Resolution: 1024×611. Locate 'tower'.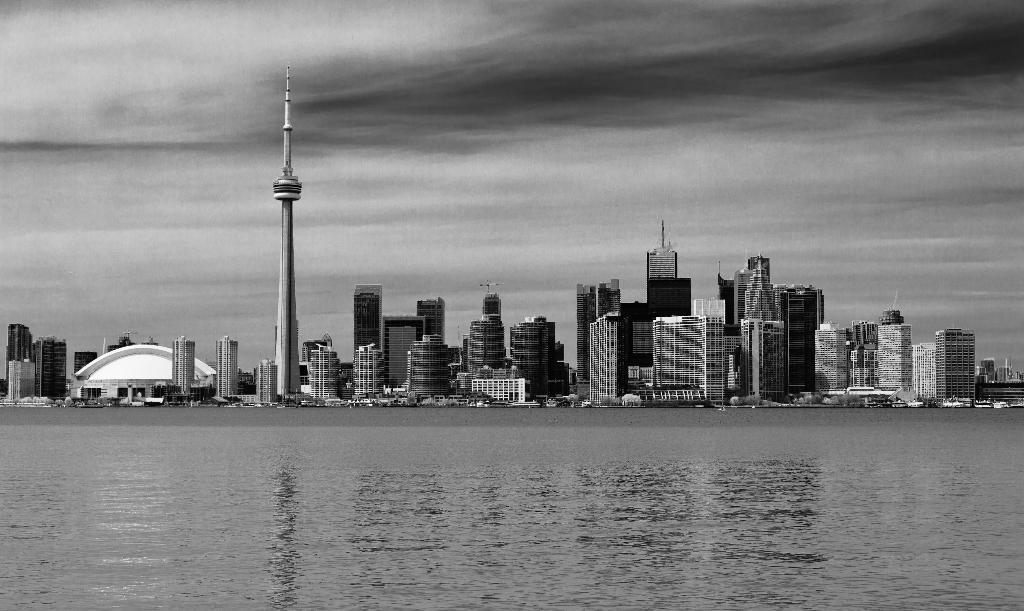
x1=646 y1=223 x2=679 y2=308.
